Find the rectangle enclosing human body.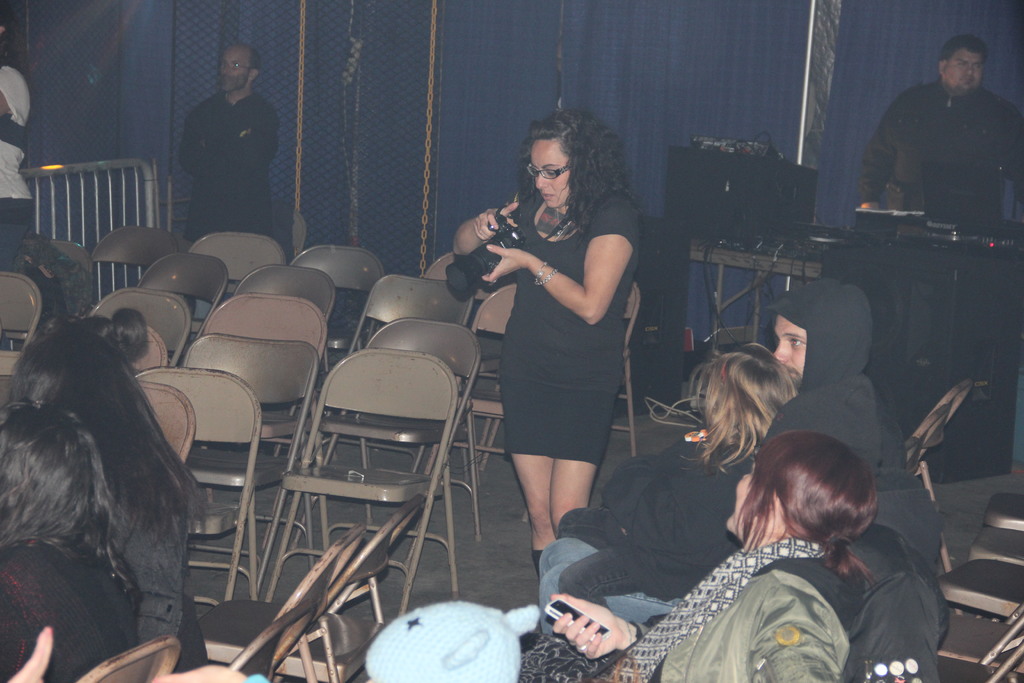
bbox=(0, 66, 36, 348).
